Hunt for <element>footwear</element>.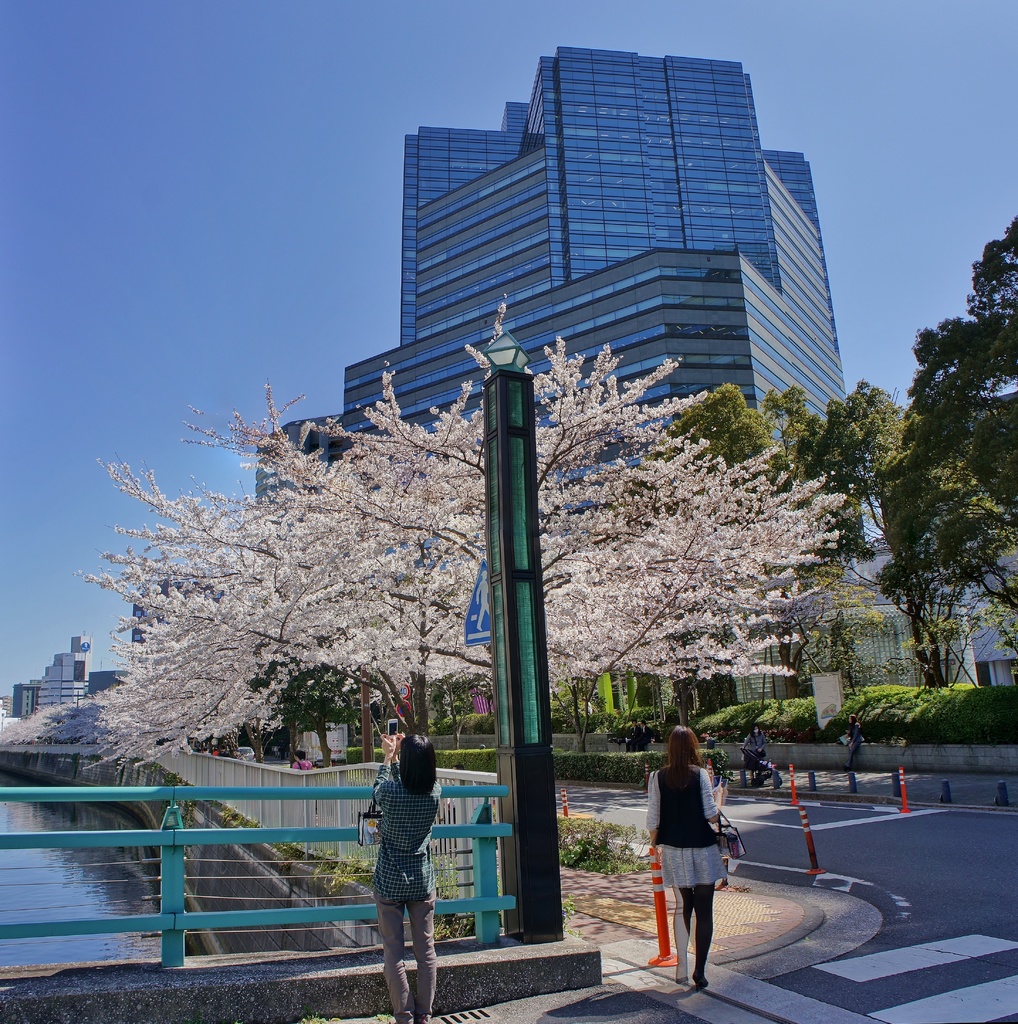
Hunted down at 671:968:692:986.
